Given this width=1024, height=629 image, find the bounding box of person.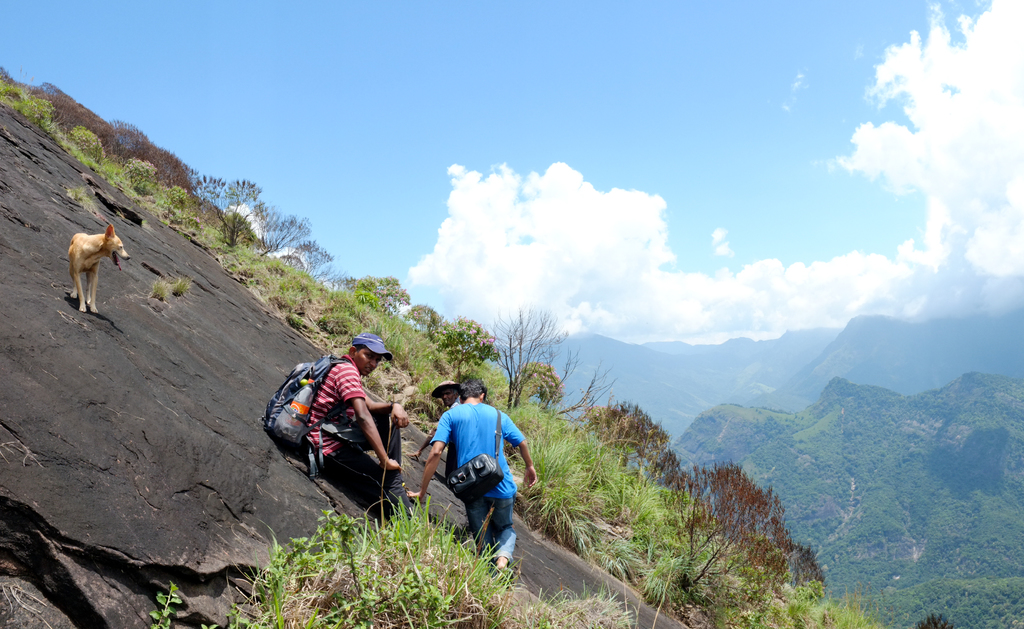
406:374:543:579.
